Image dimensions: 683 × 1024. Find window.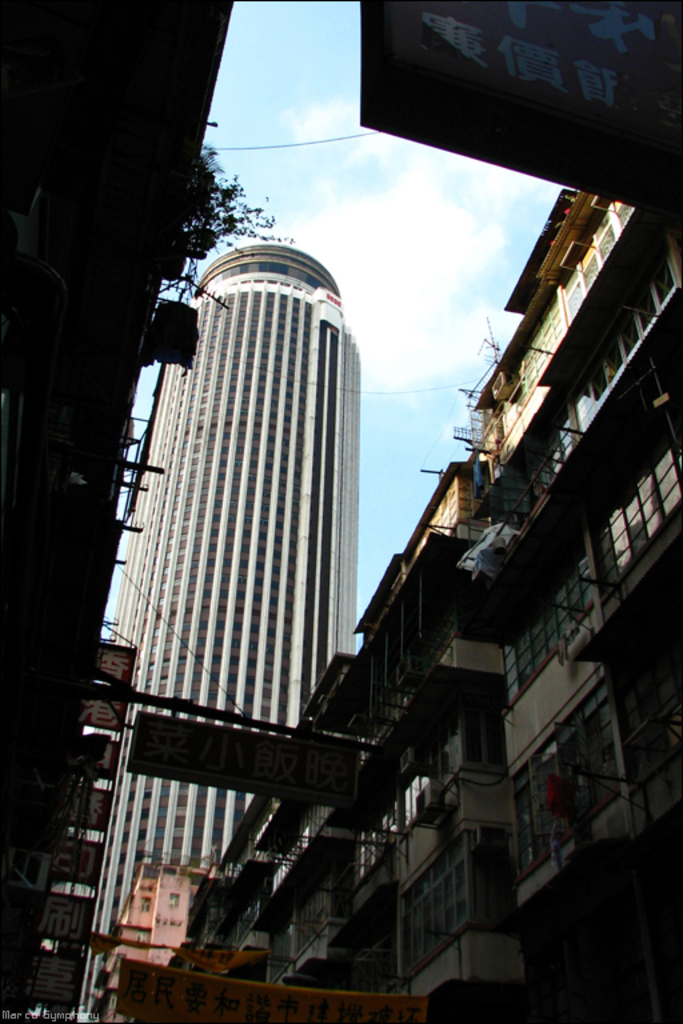
locate(498, 541, 600, 703).
